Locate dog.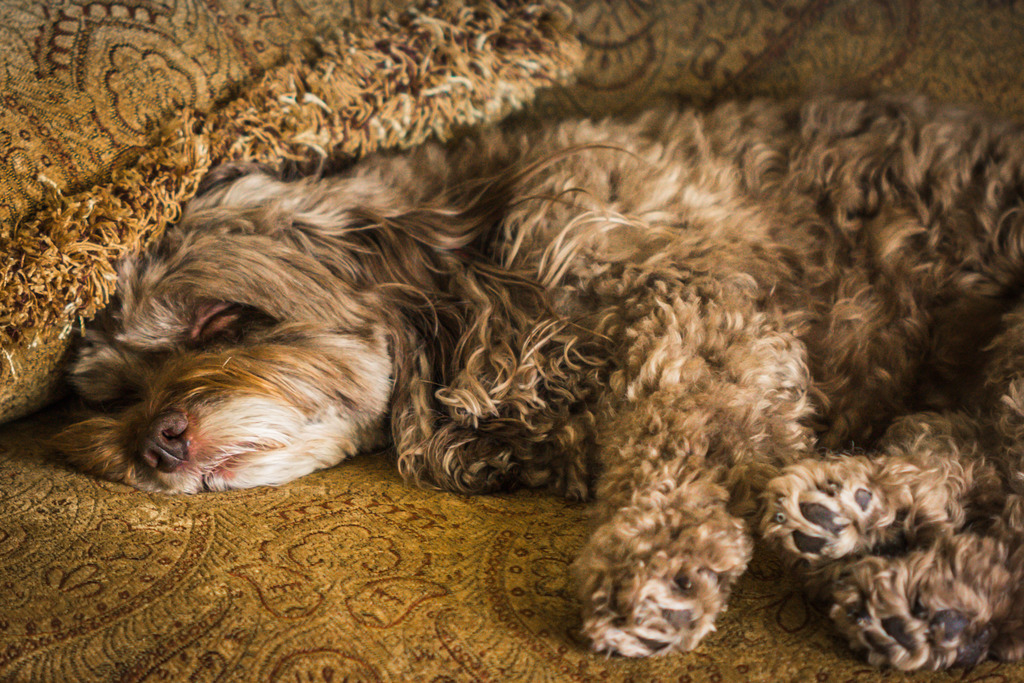
Bounding box: [left=48, top=103, right=1023, bottom=673].
